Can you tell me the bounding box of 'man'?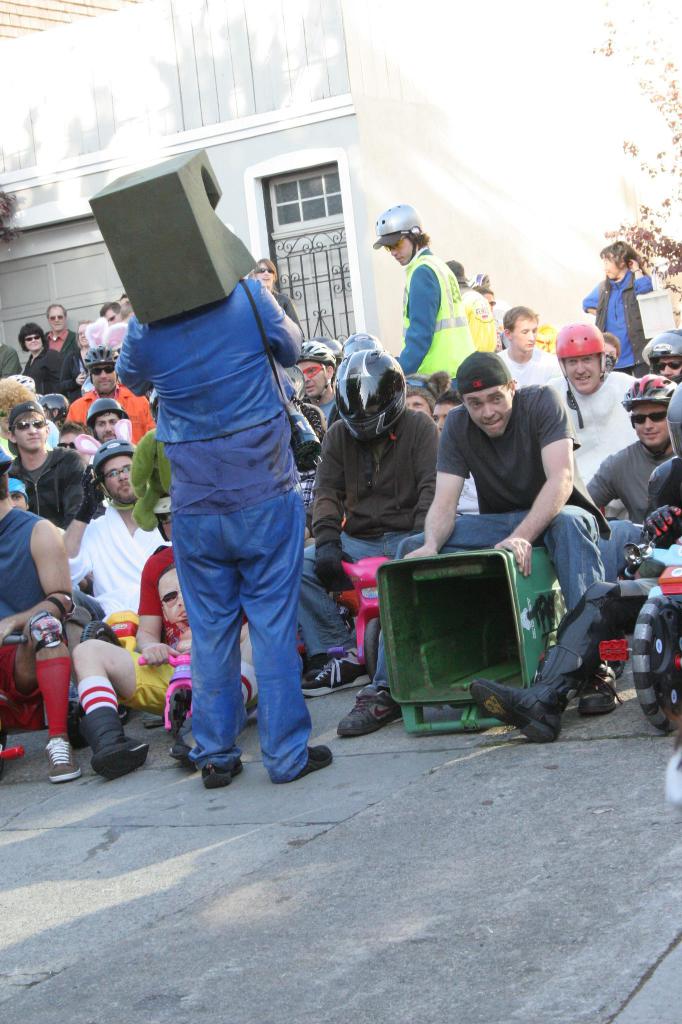
[493, 303, 562, 389].
